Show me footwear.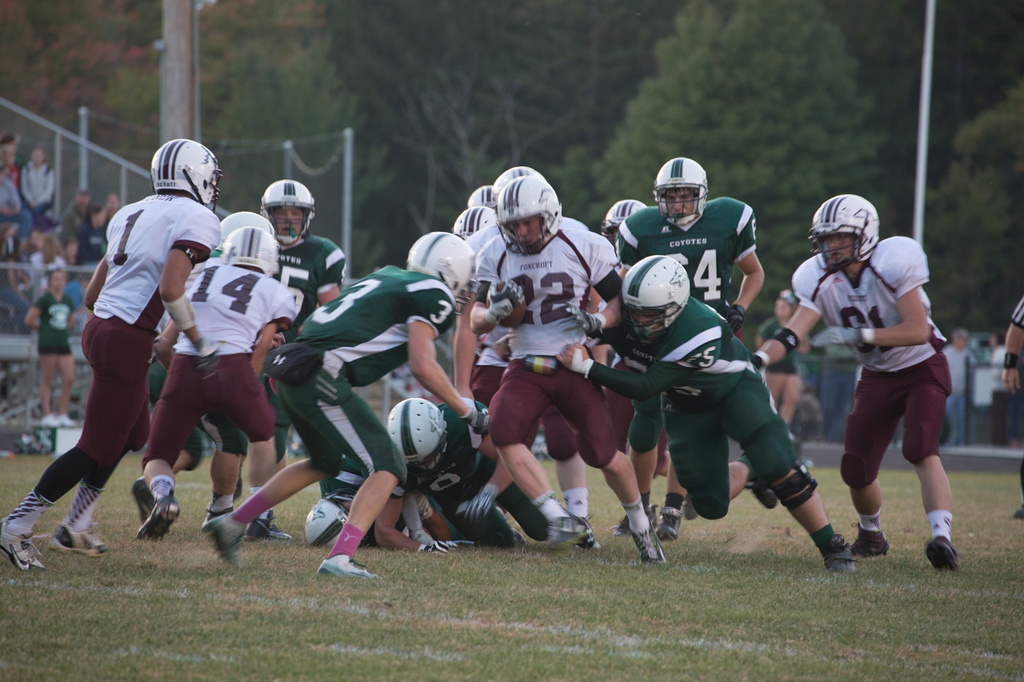
footwear is here: 654 499 682 544.
